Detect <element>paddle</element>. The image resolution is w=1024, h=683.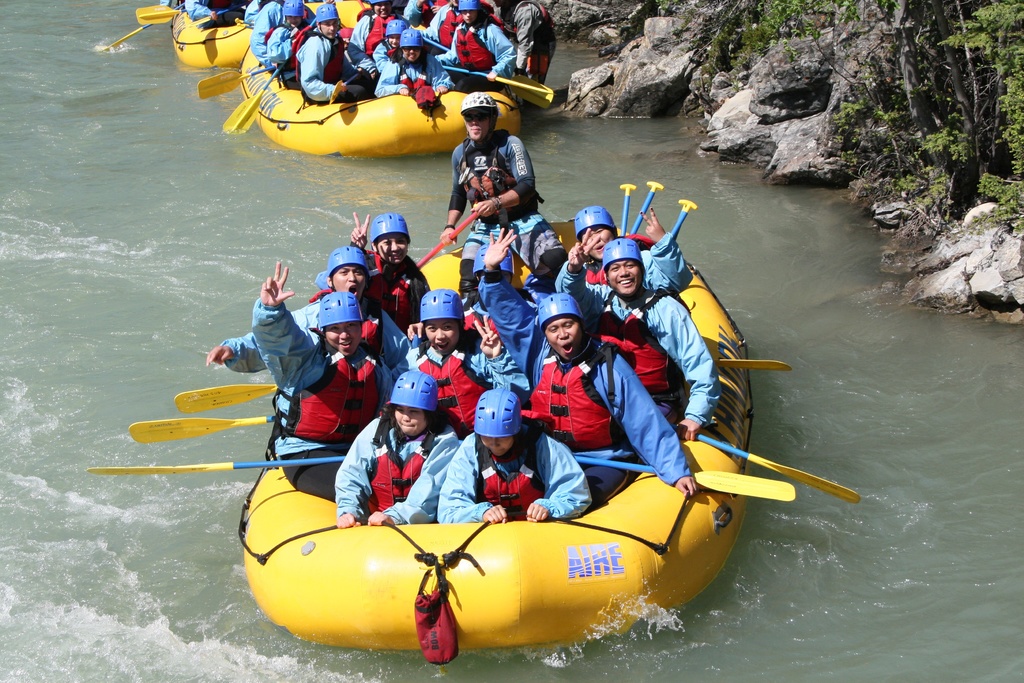
l=619, t=184, r=634, b=240.
